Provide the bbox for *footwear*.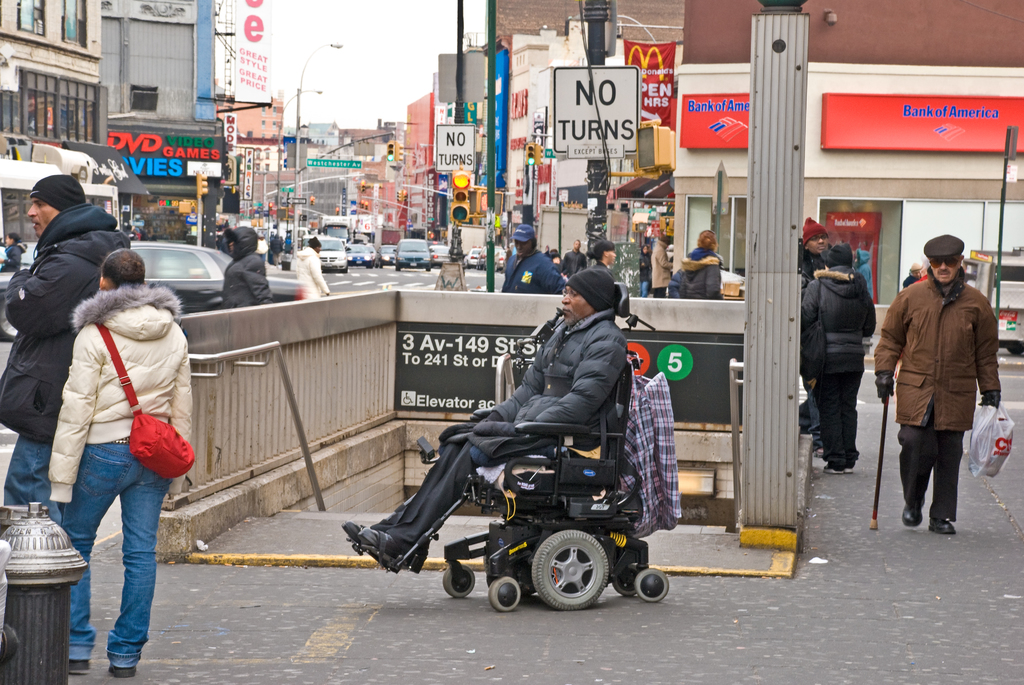
left=926, top=516, right=952, bottom=536.
